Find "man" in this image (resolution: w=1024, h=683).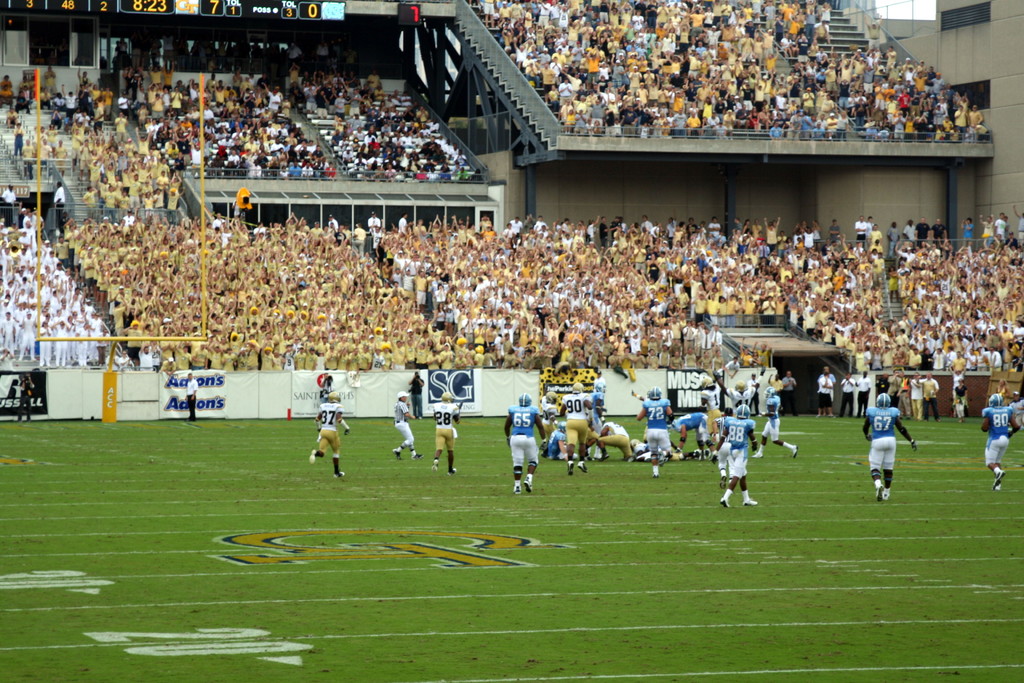
<region>873, 396, 925, 507</region>.
